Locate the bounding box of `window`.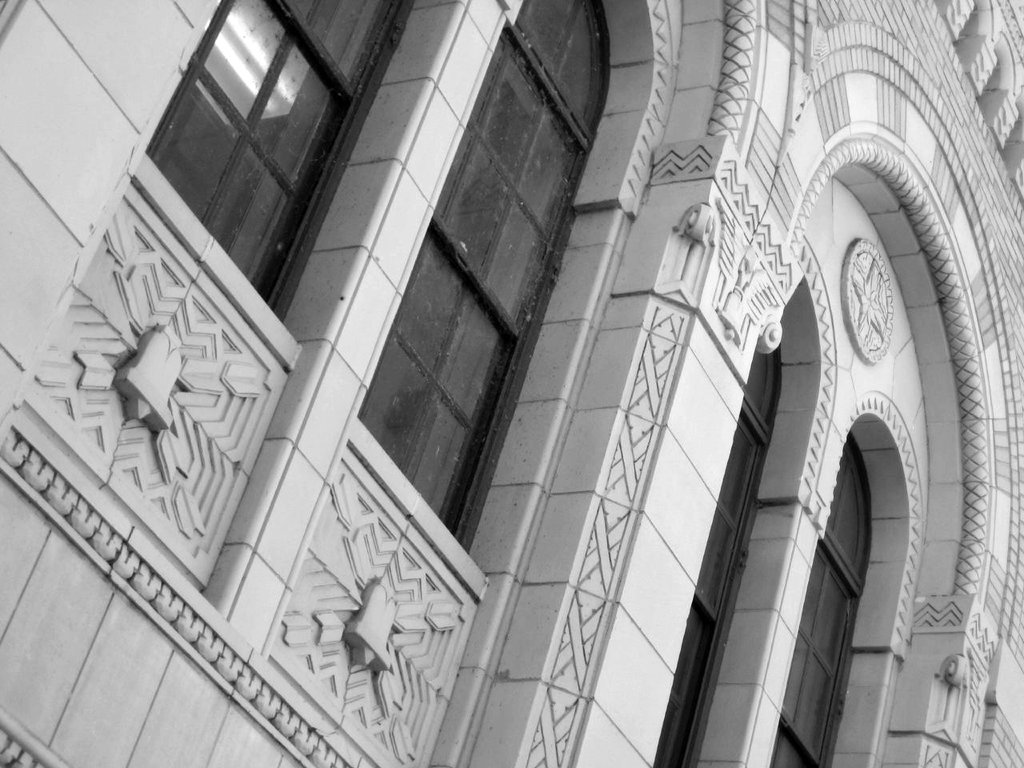
Bounding box: pyautogui.locateOnScreen(345, 0, 627, 562).
